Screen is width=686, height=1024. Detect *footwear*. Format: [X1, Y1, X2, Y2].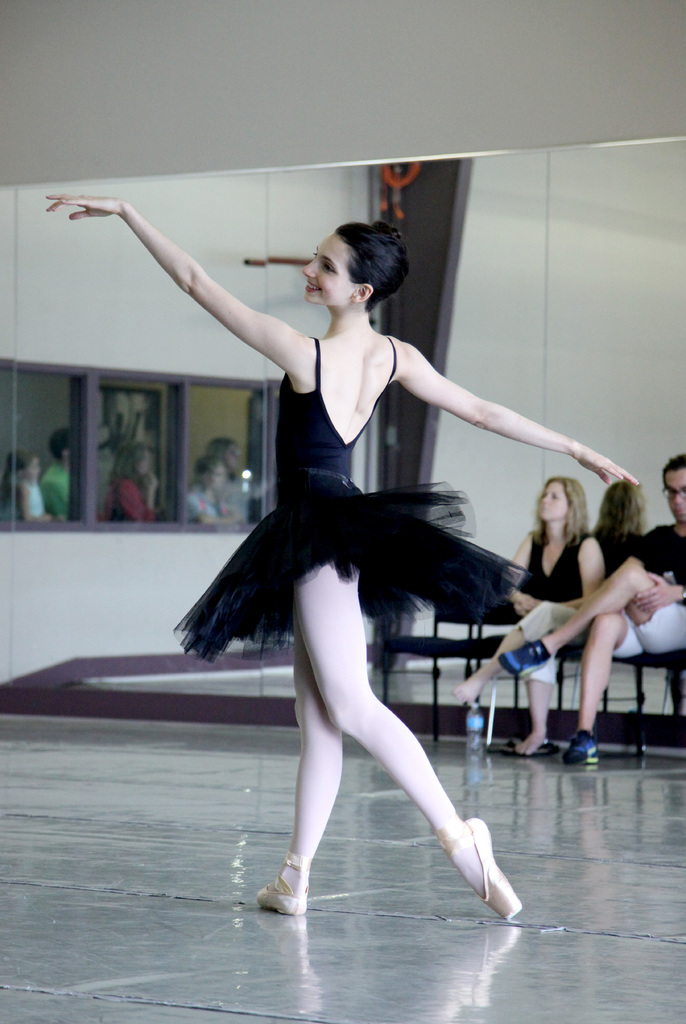
[563, 731, 594, 764].
